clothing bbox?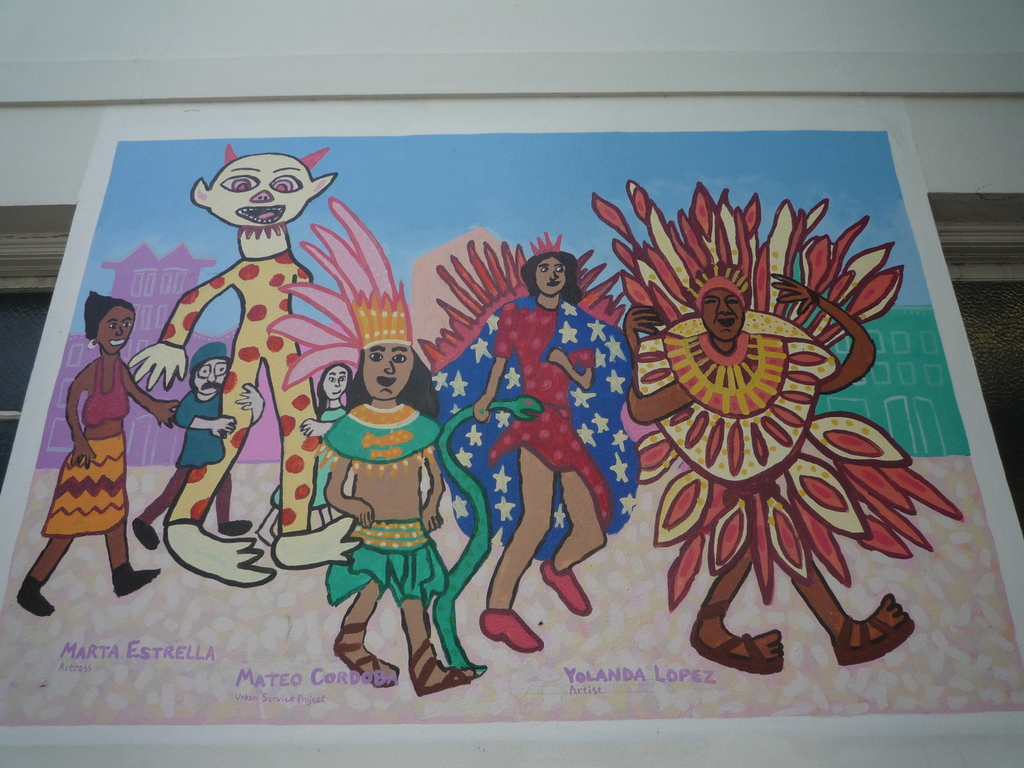
38/347/132/540
